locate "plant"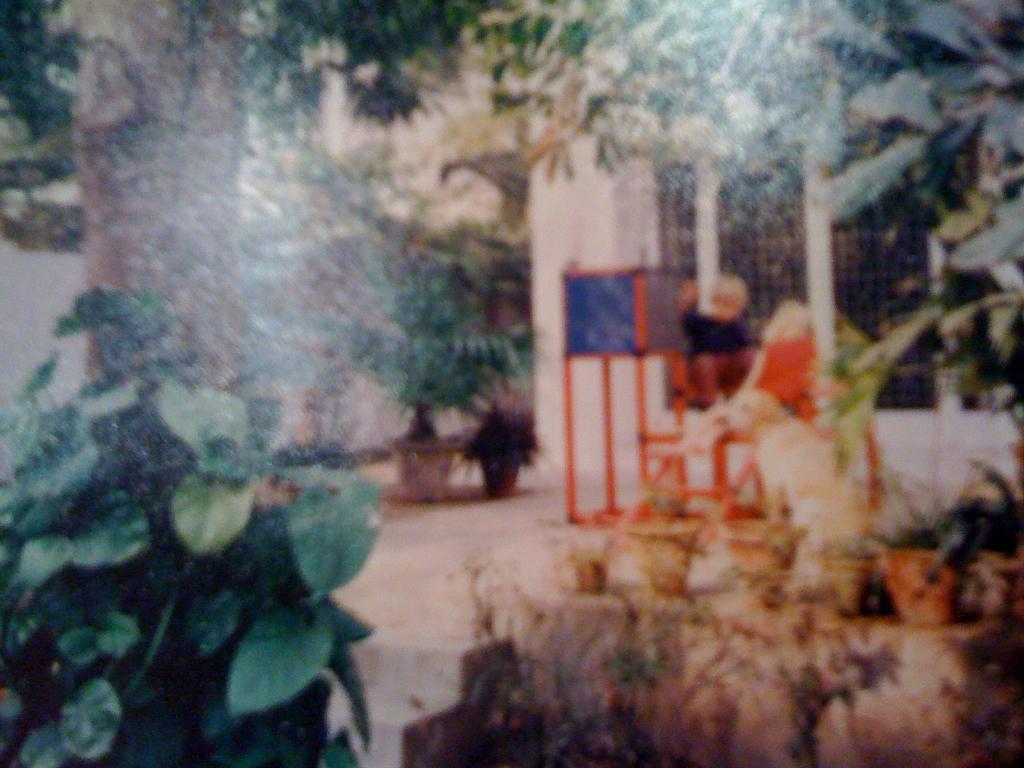
x1=31, y1=347, x2=428, y2=742
